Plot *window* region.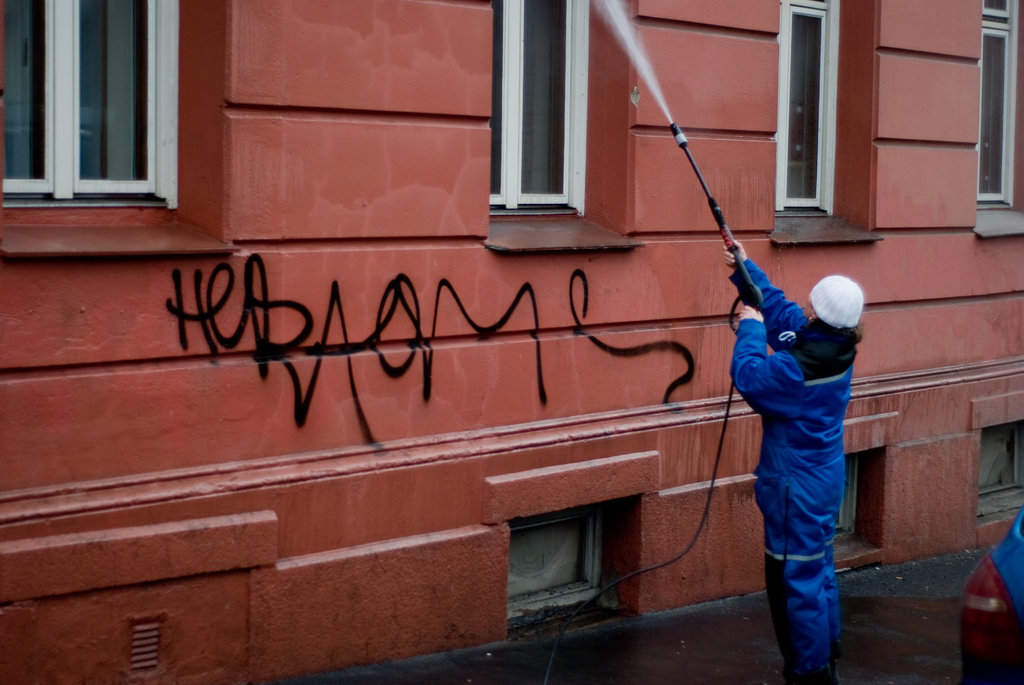
Plotted at (977, 423, 1023, 498).
